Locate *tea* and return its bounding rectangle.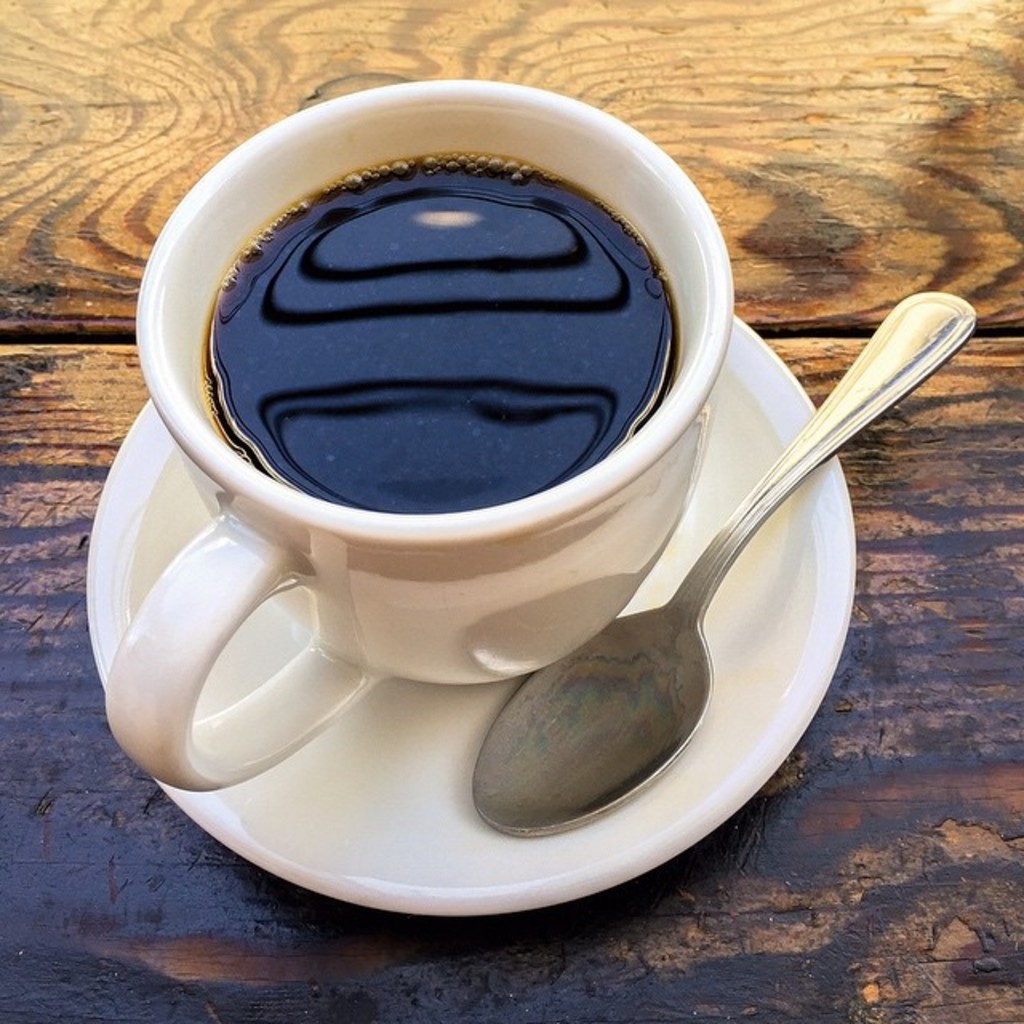
[x1=202, y1=163, x2=682, y2=515].
